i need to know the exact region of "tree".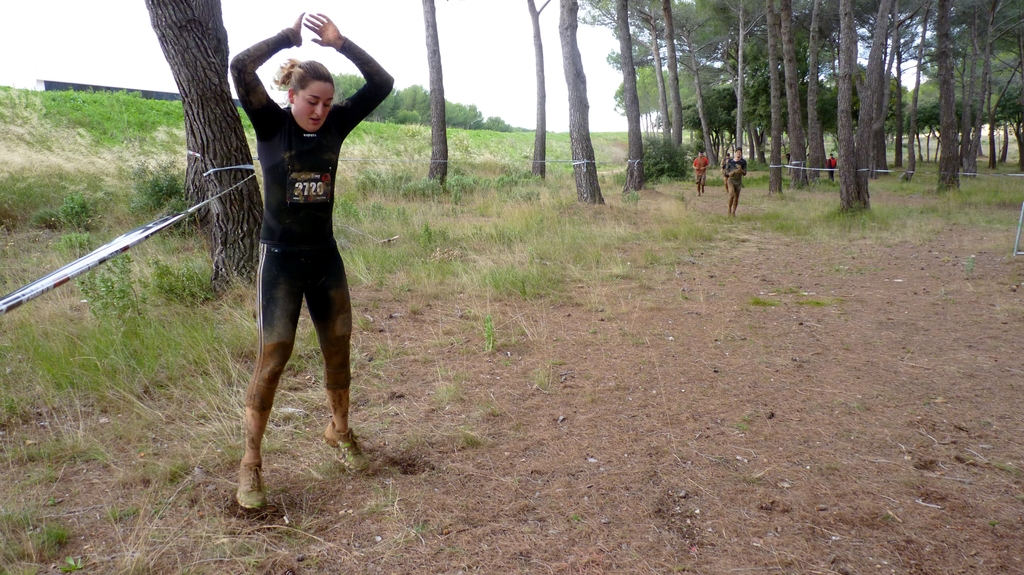
Region: 871/0/917/173.
